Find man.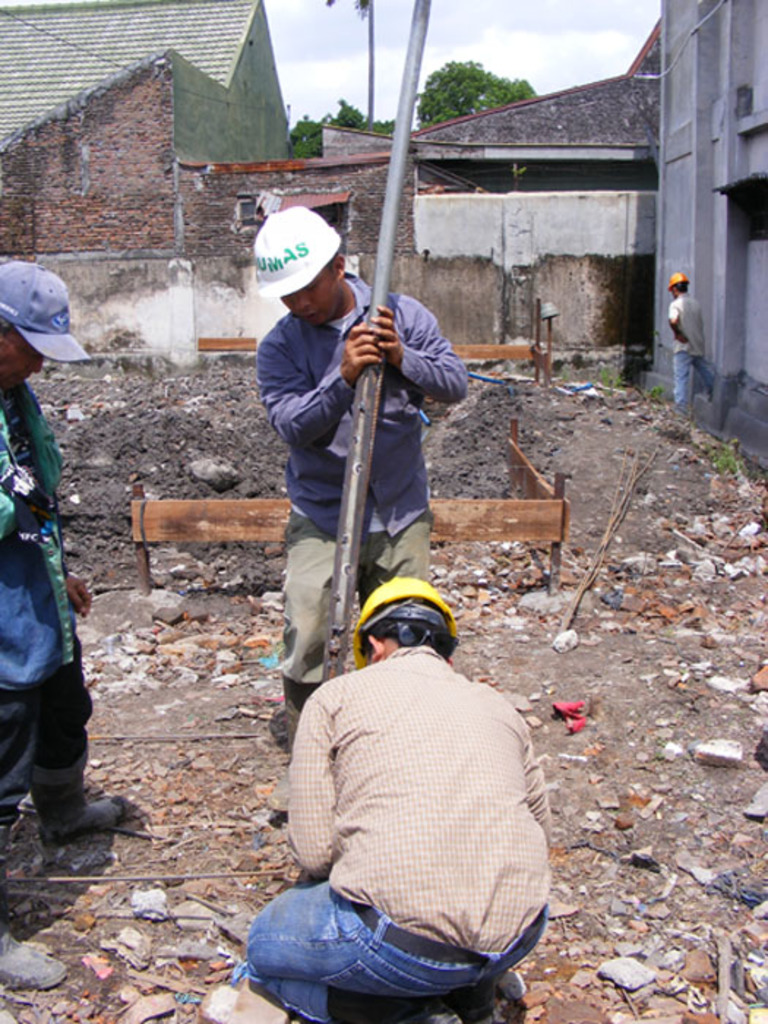
select_region(244, 203, 474, 740).
